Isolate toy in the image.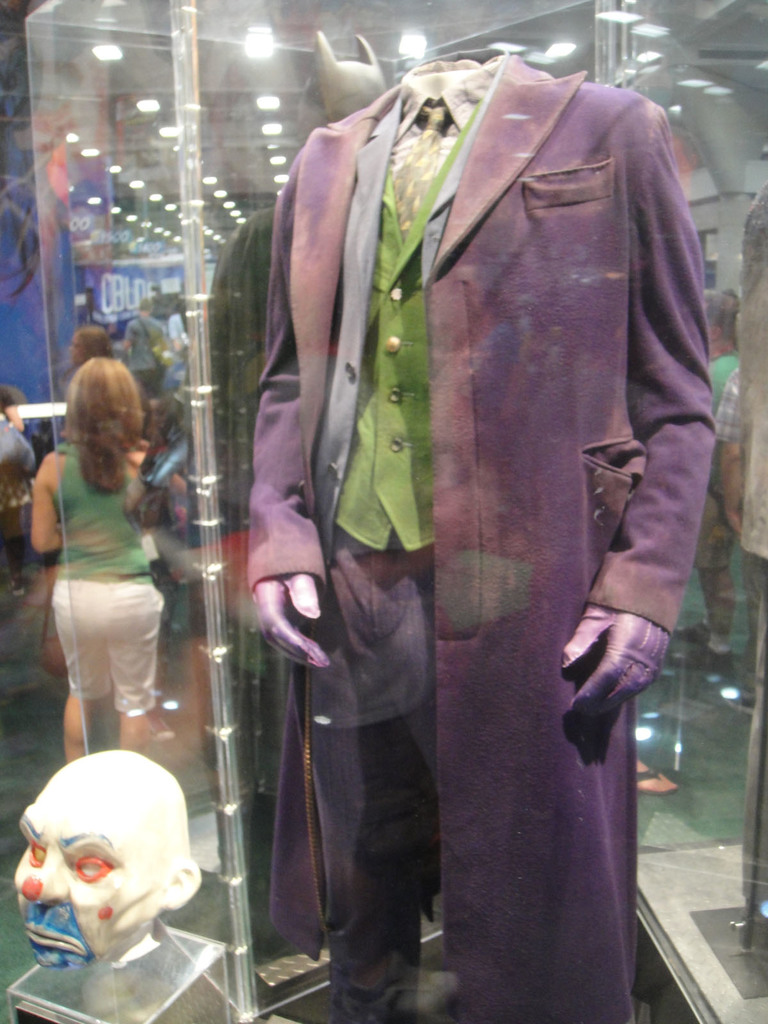
Isolated region: <bbox>12, 755, 218, 972</bbox>.
